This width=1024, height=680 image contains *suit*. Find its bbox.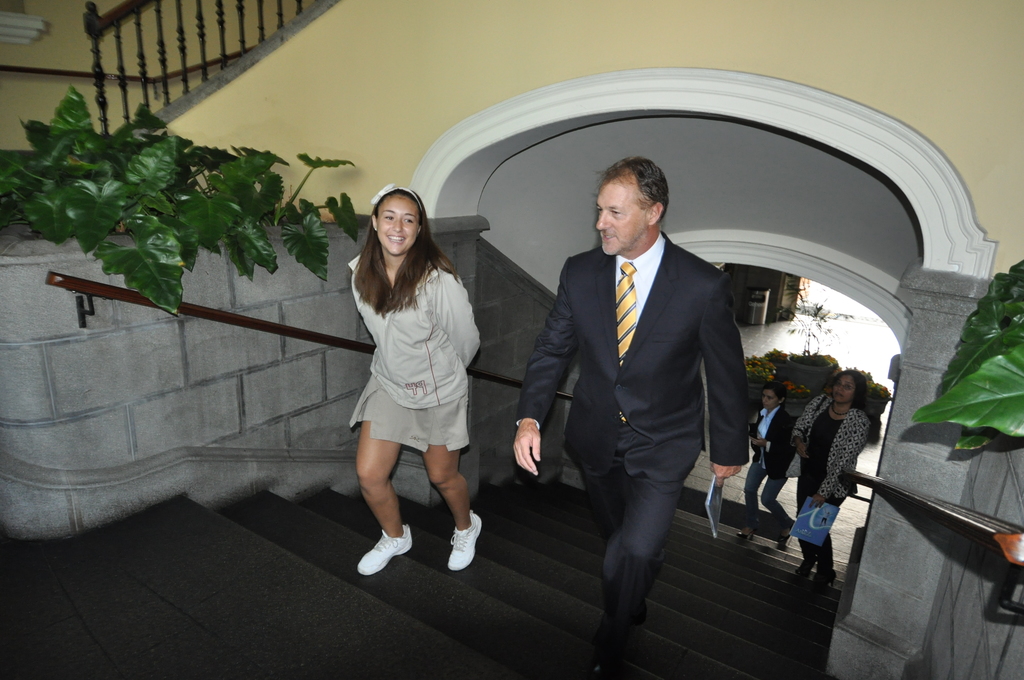
785, 392, 872, 573.
